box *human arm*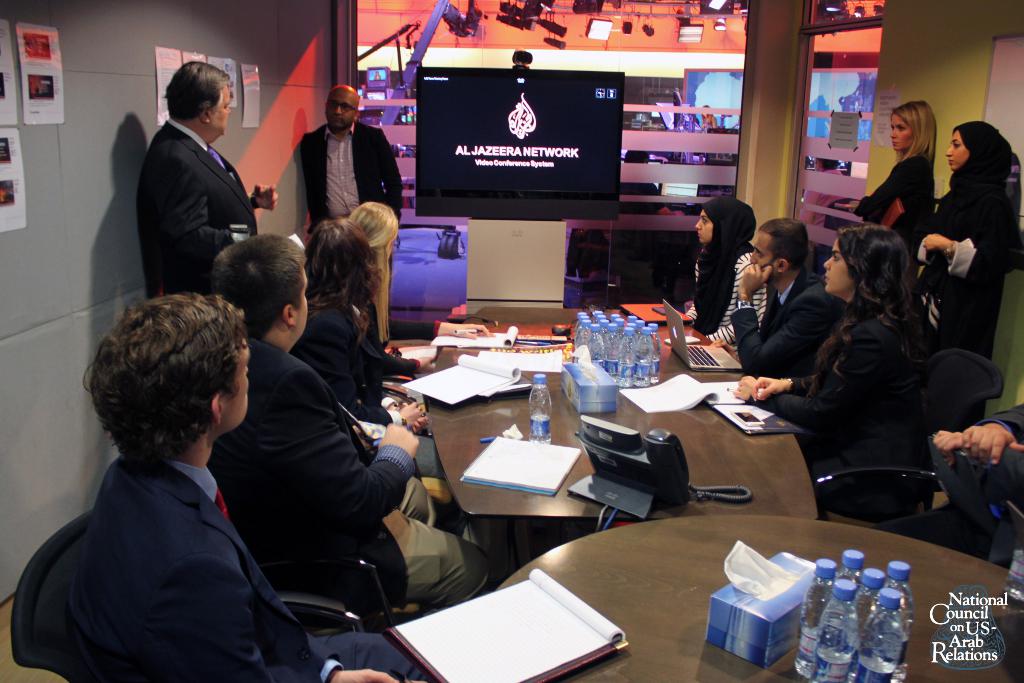
{"x1": 729, "y1": 265, "x2": 830, "y2": 372}
